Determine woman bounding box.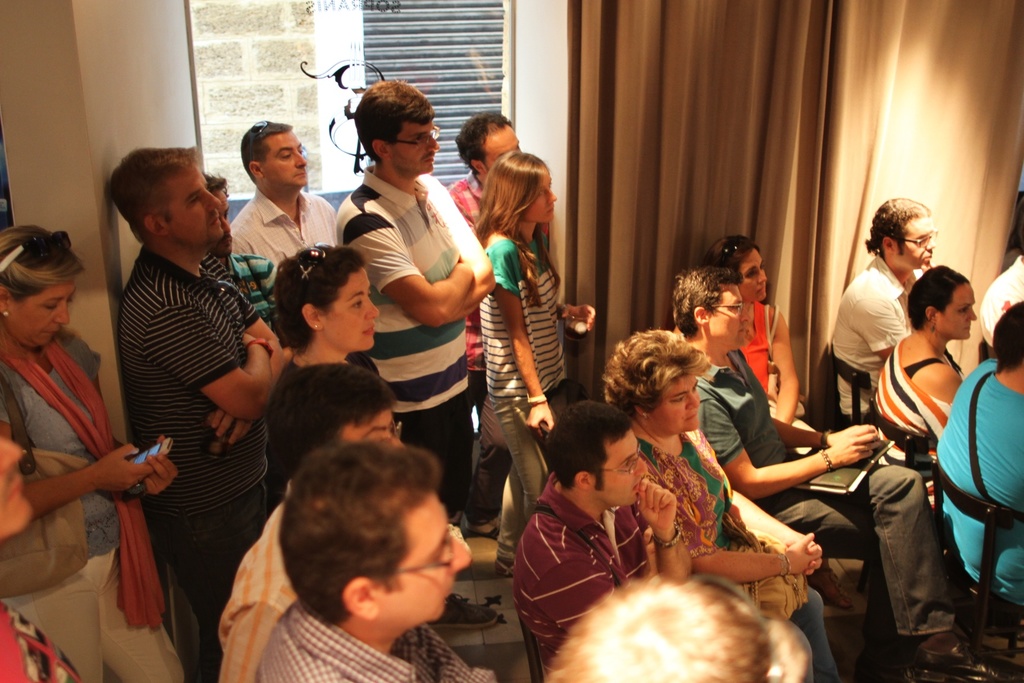
Determined: 871, 262, 976, 504.
